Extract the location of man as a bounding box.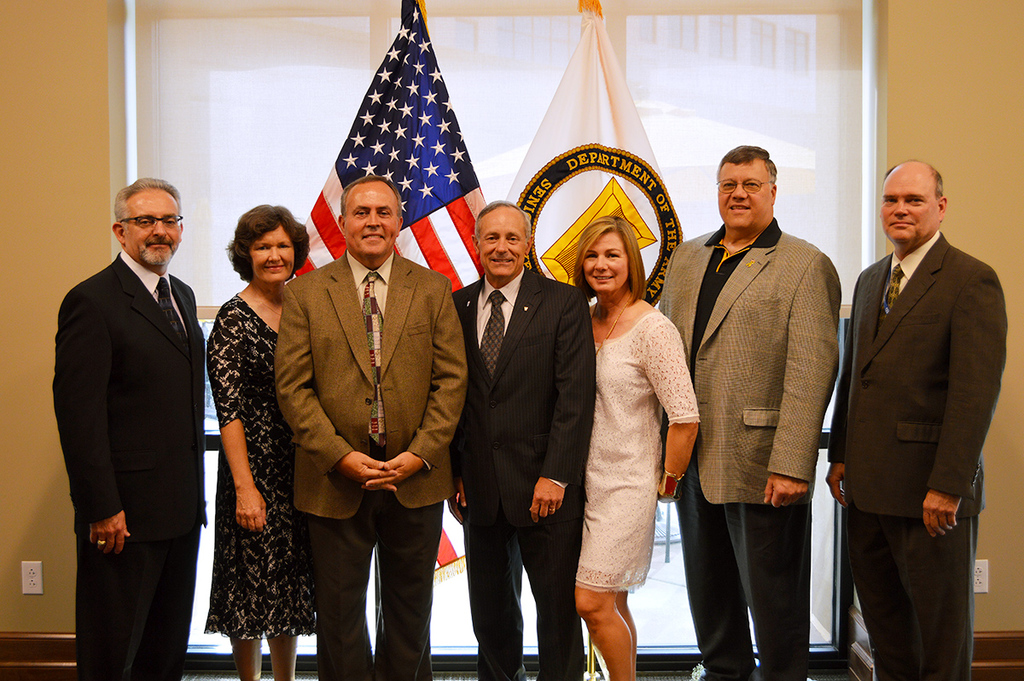
detection(666, 137, 858, 668).
